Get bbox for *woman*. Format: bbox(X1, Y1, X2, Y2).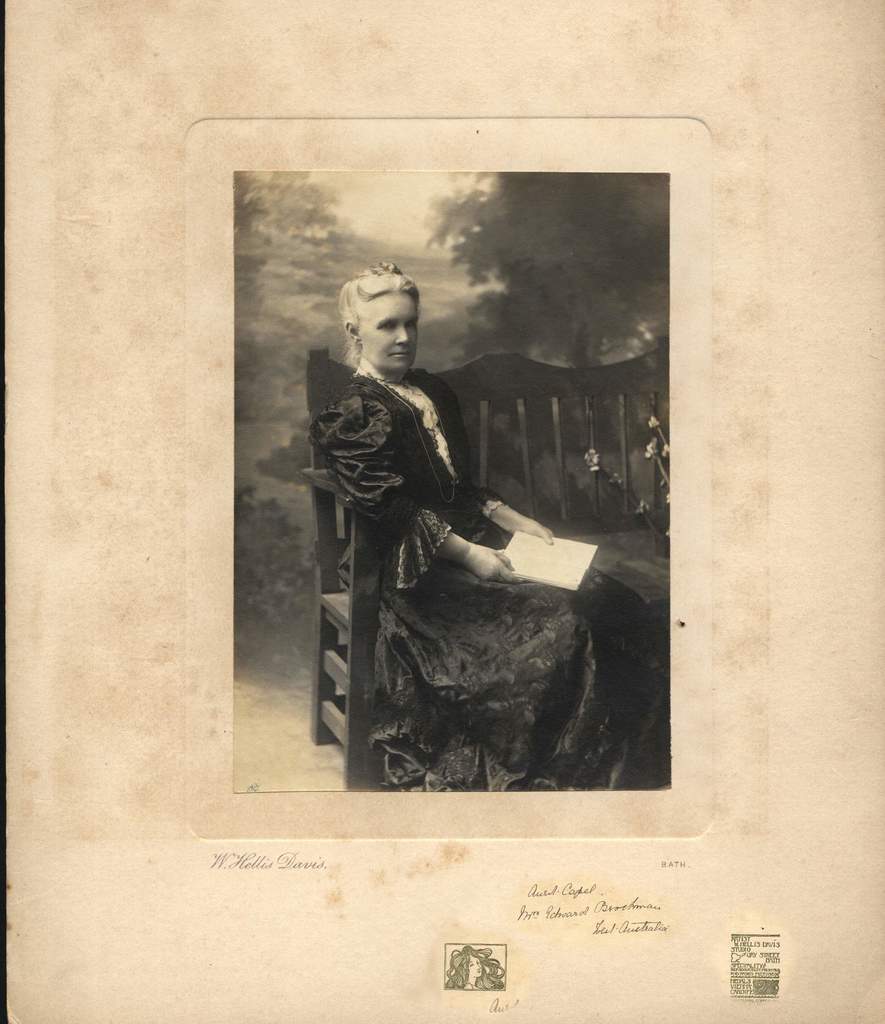
bbox(284, 209, 615, 778).
